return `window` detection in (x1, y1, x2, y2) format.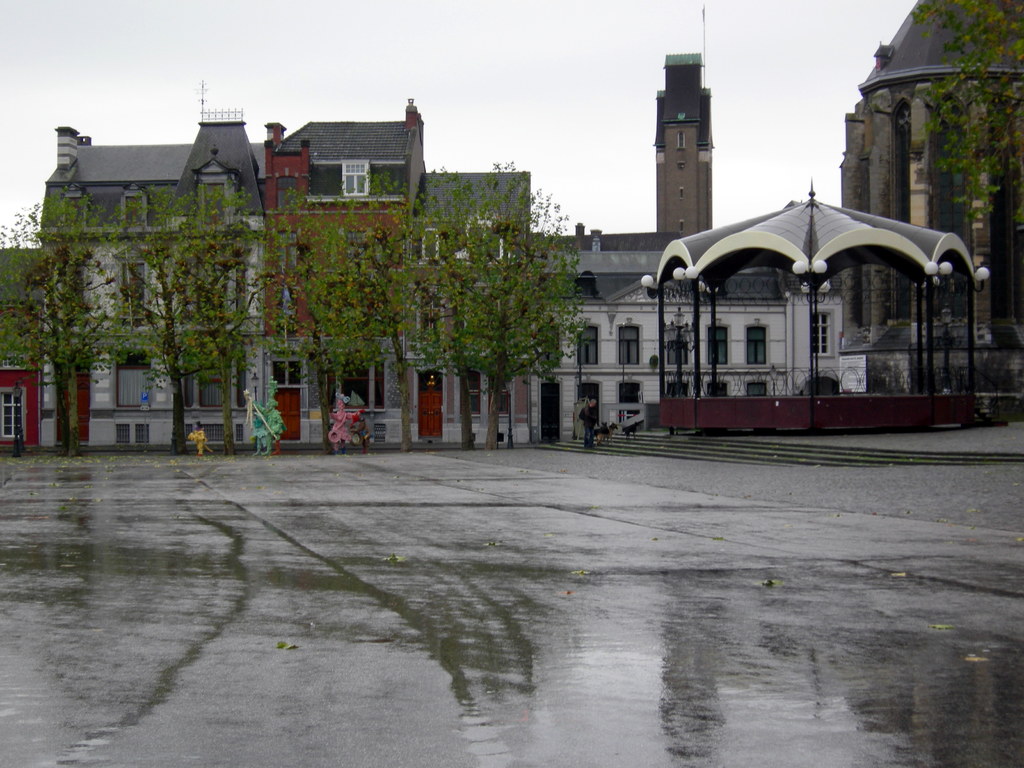
(180, 348, 231, 406).
